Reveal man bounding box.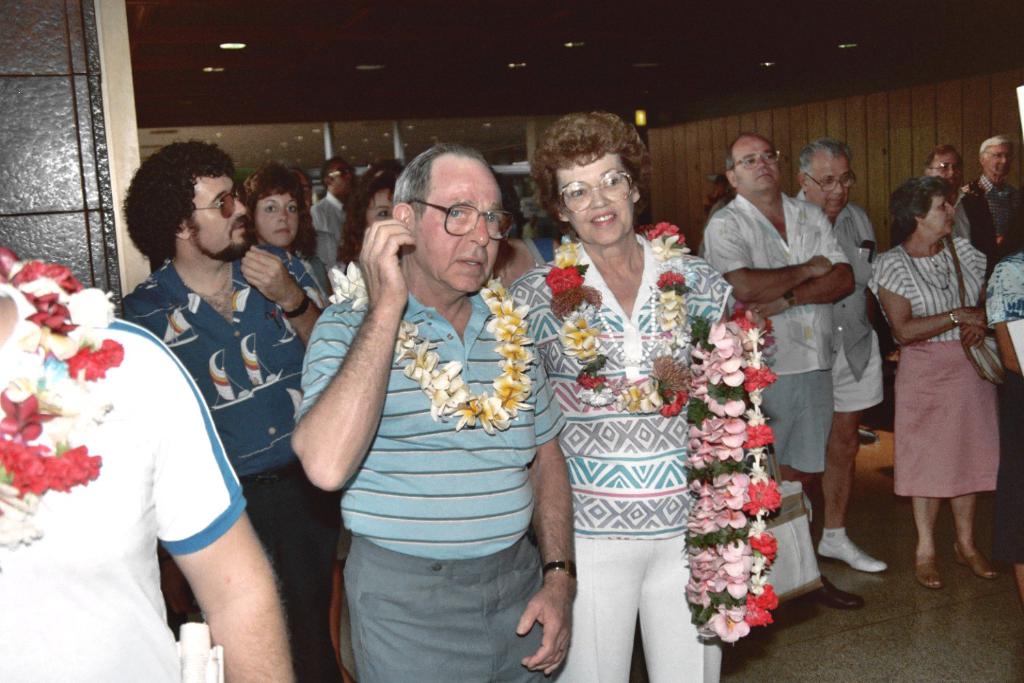
Revealed: (791, 136, 889, 572).
